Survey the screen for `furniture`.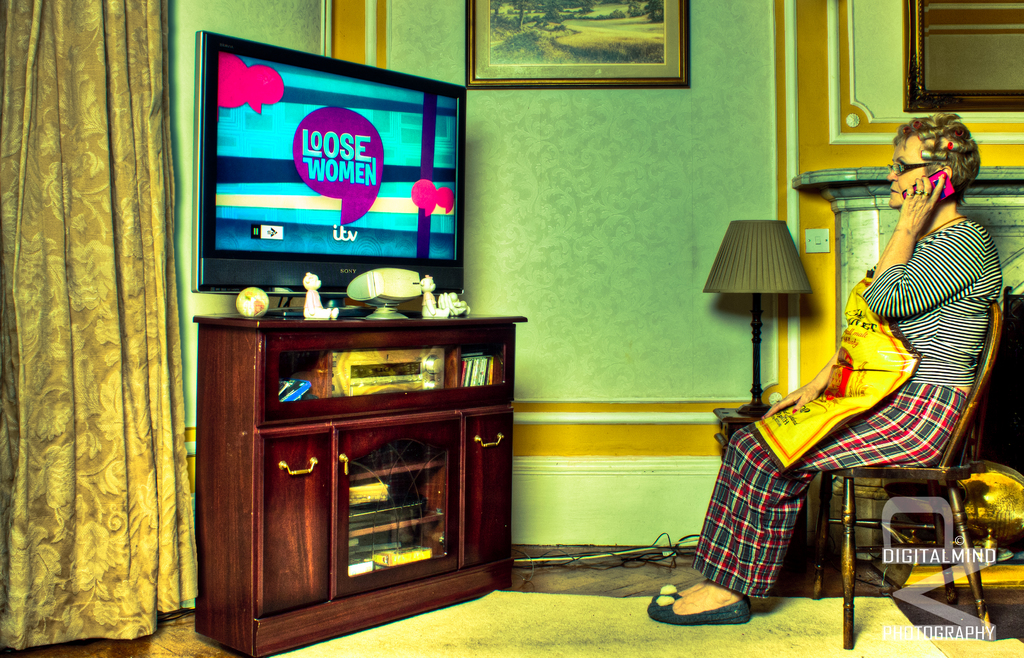
Survey found: [x1=811, y1=301, x2=1008, y2=657].
